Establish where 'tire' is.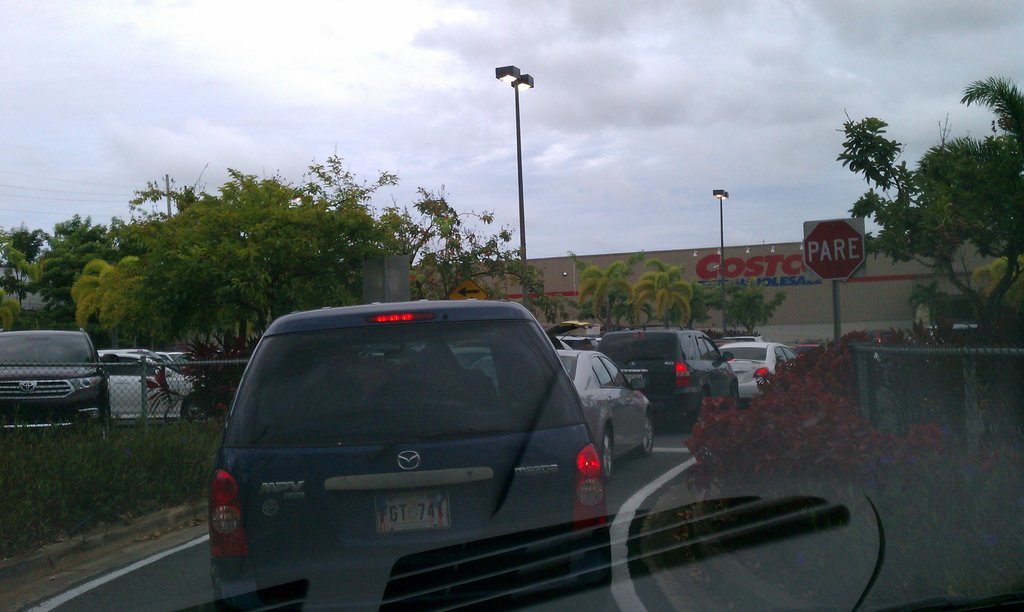
Established at box=[727, 380, 742, 408].
